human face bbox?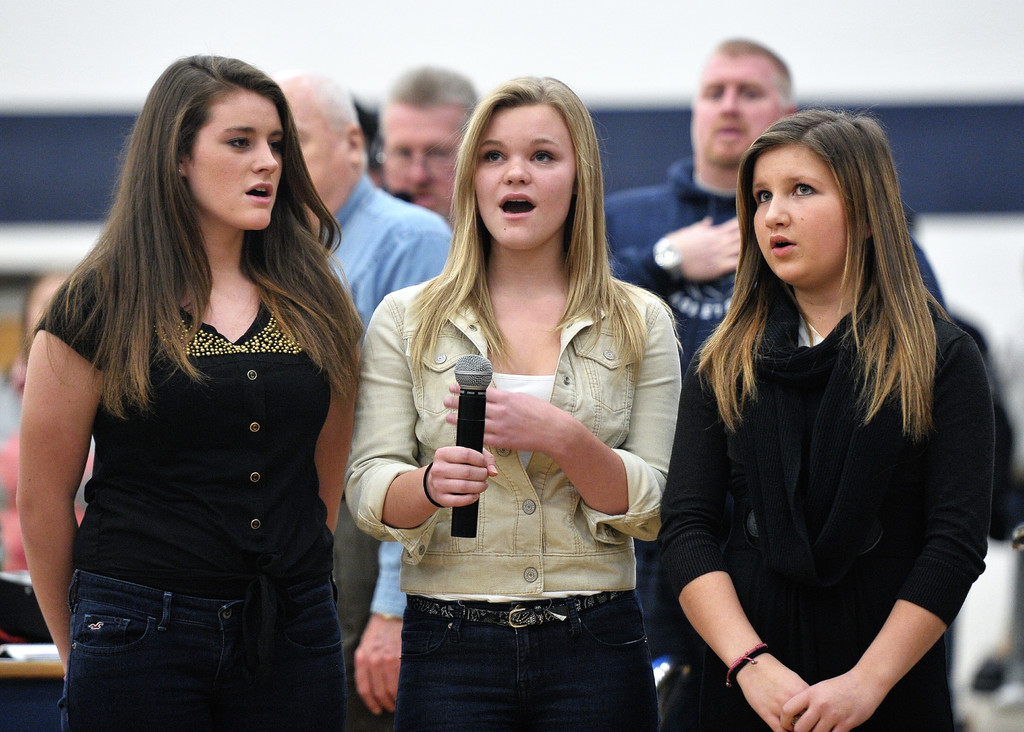
box(754, 144, 840, 282)
